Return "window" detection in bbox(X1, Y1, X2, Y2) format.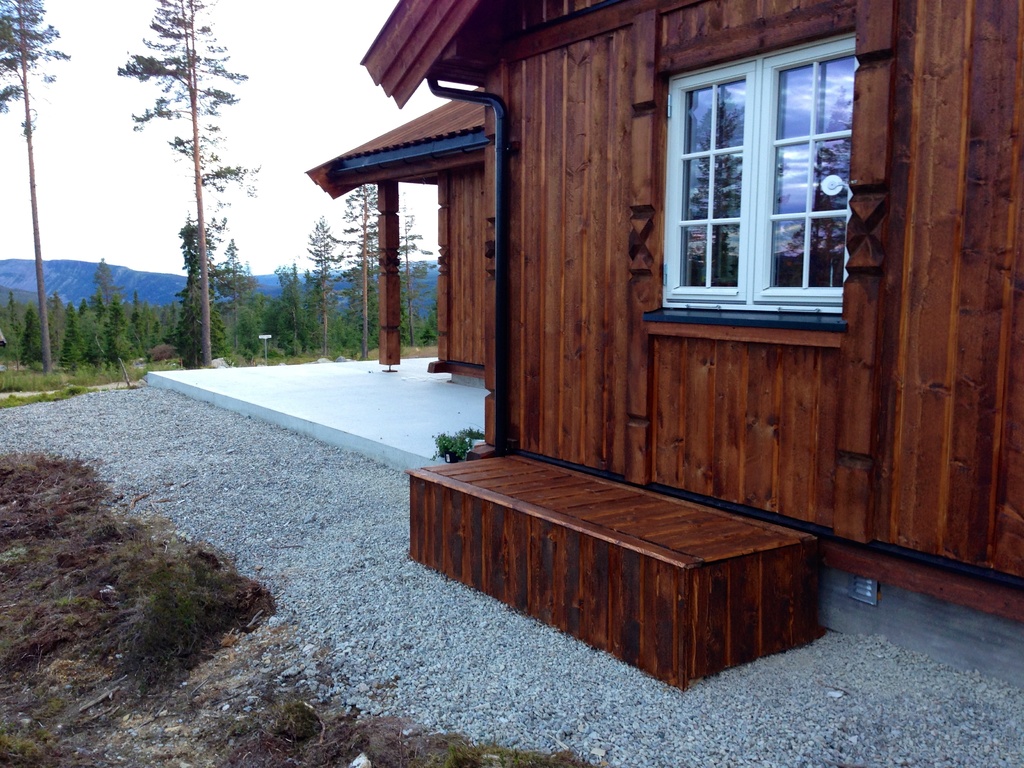
bbox(658, 31, 852, 312).
